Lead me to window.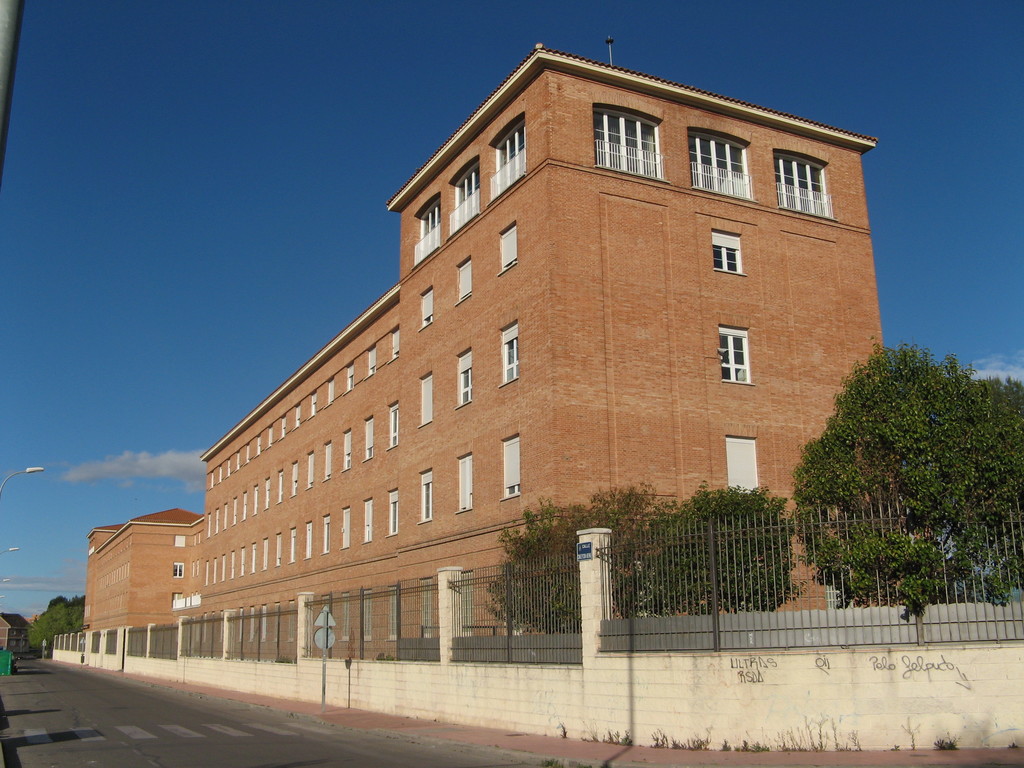
Lead to <bbox>330, 379, 332, 405</bbox>.
